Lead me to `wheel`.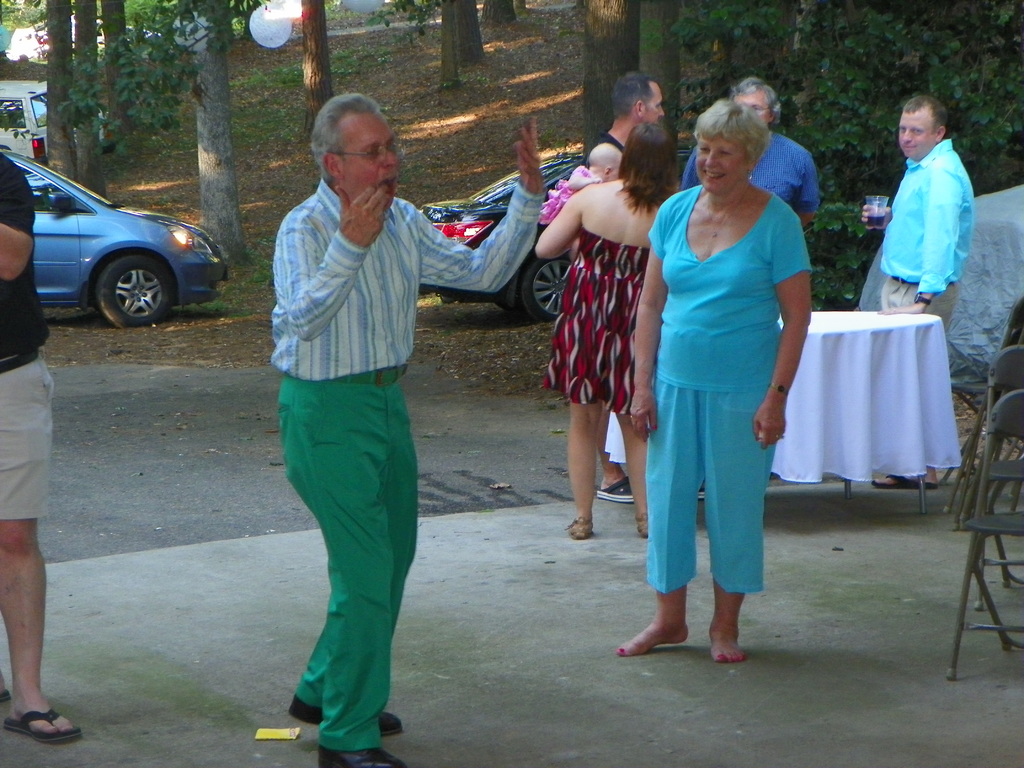
Lead to (92, 252, 175, 328).
